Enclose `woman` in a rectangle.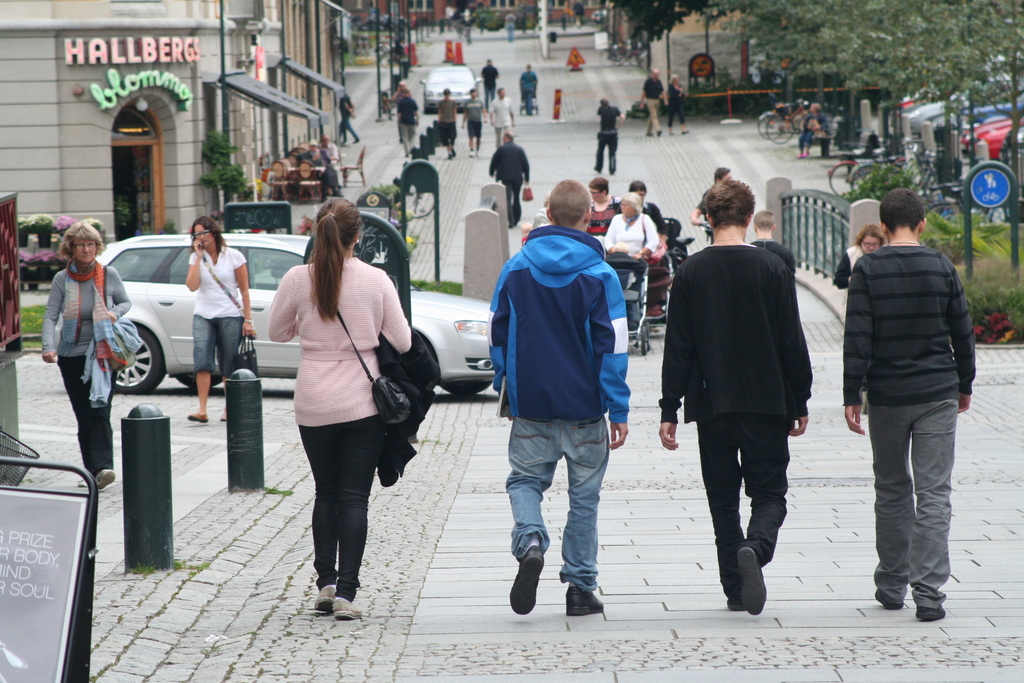
582:174:619:236.
